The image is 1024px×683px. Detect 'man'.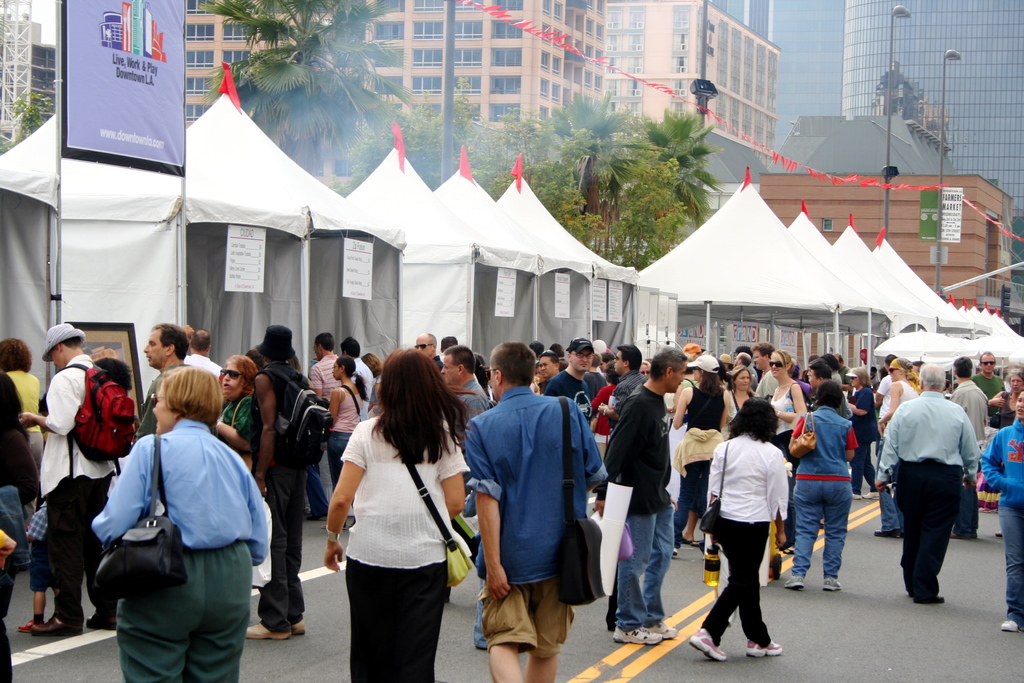
Detection: bbox=(872, 350, 893, 475).
